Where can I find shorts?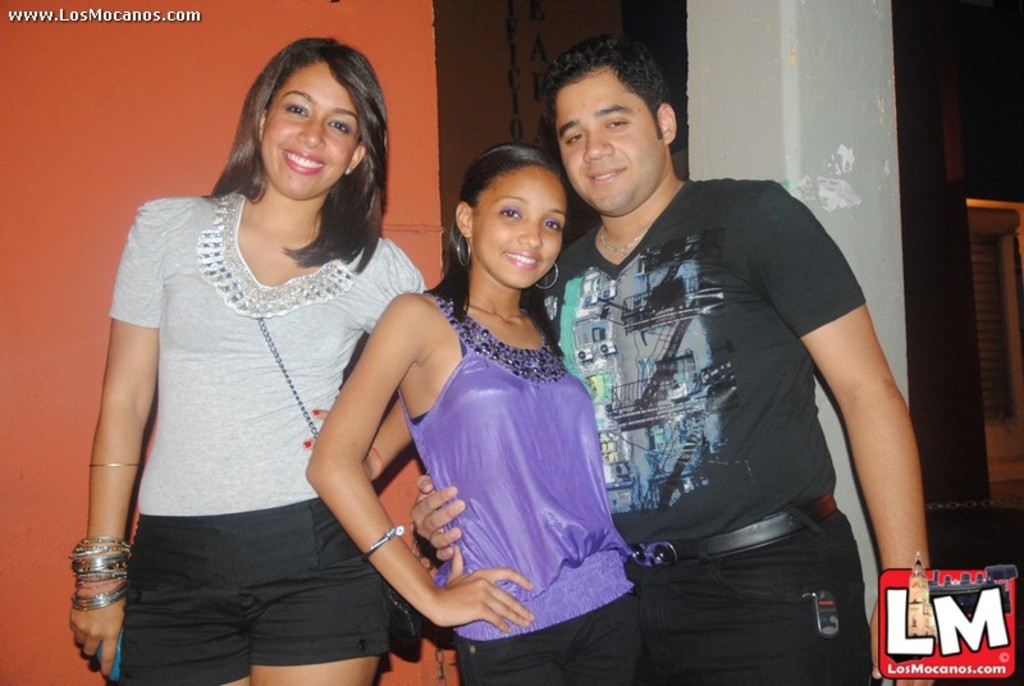
You can find it at 125, 508, 380, 646.
